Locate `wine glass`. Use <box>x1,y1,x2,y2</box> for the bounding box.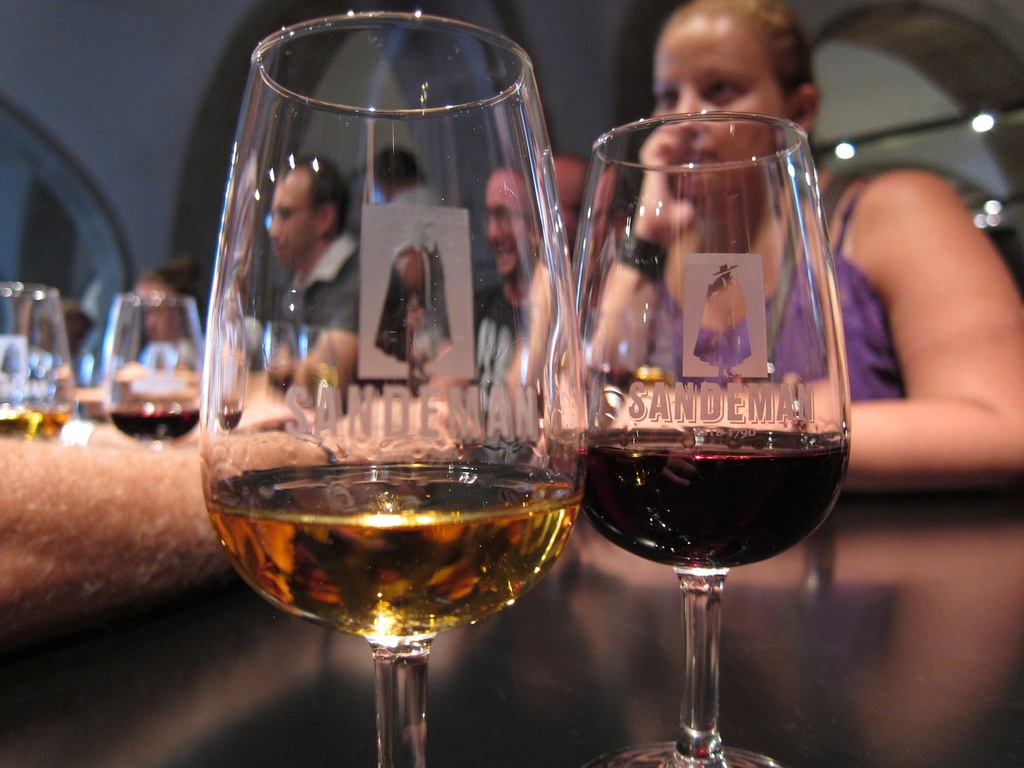
<box>102,297,205,447</box>.
